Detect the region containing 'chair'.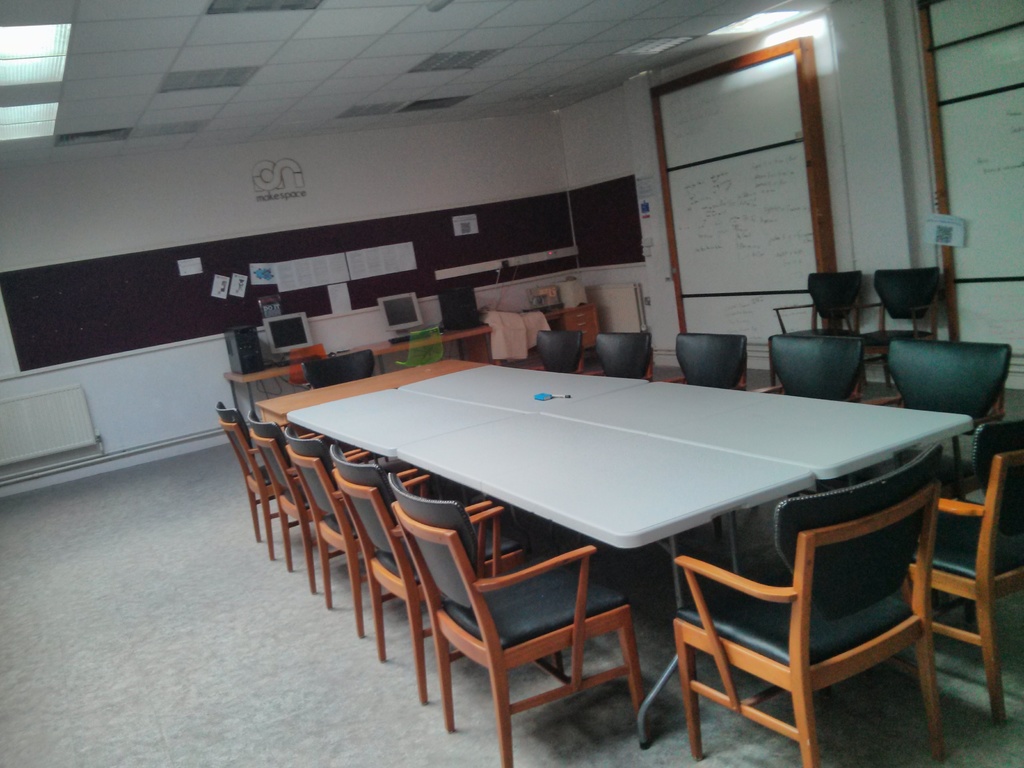
pyautogui.locateOnScreen(761, 271, 867, 383).
